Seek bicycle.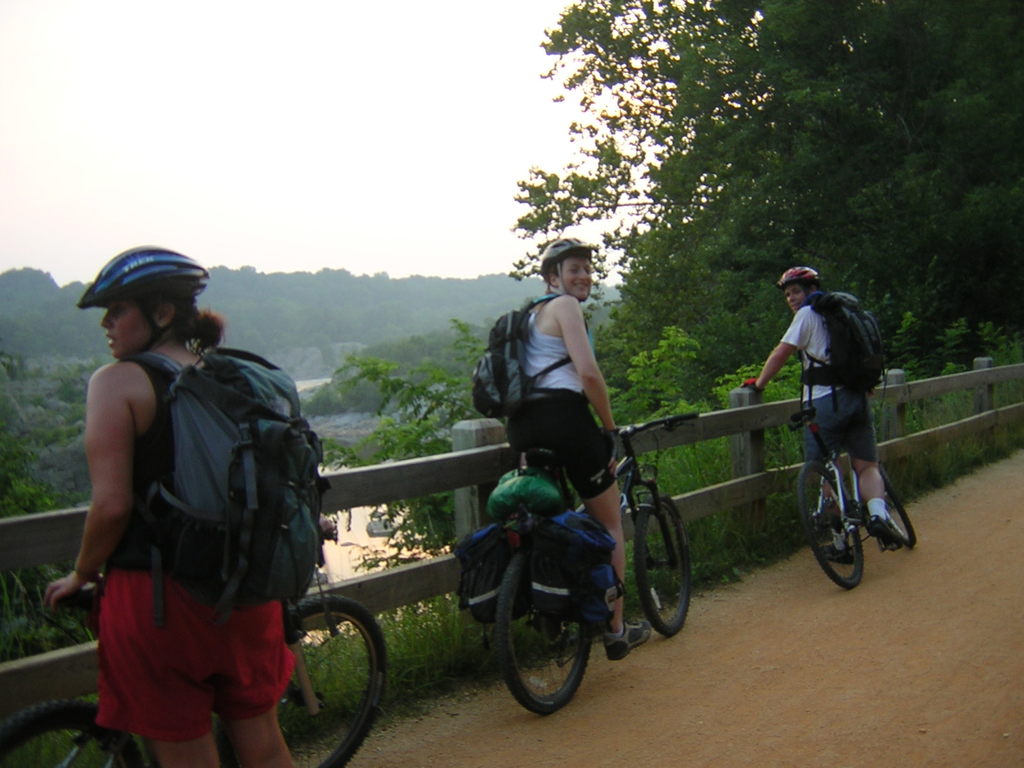
(803, 392, 903, 596).
